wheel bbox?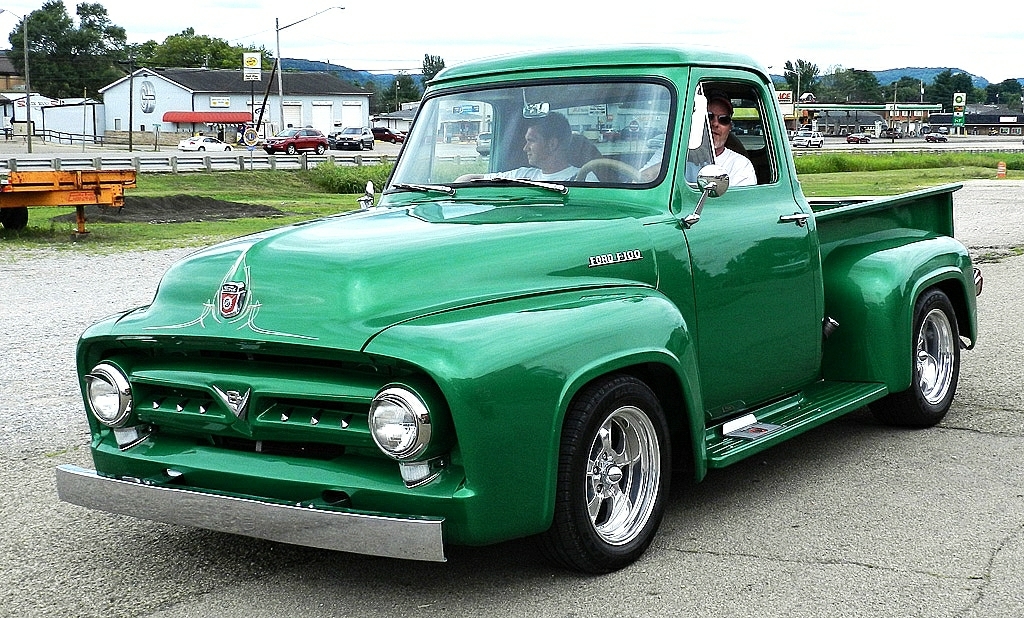
locate(198, 147, 207, 152)
